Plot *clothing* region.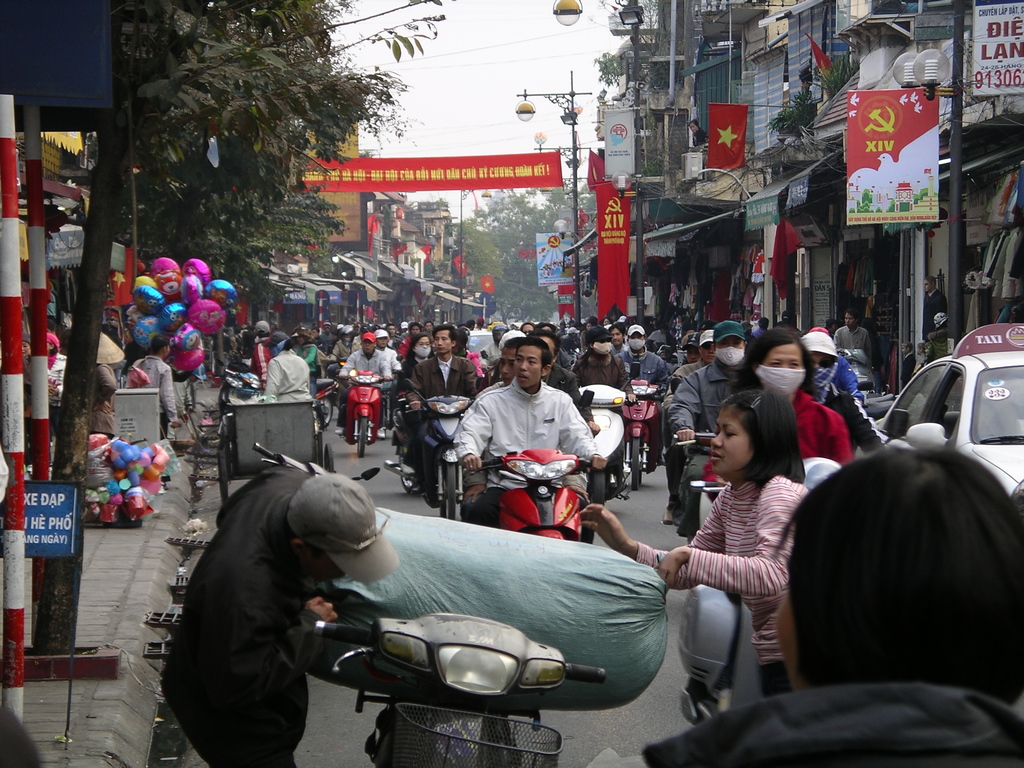
Plotted at {"x1": 155, "y1": 468, "x2": 323, "y2": 767}.
